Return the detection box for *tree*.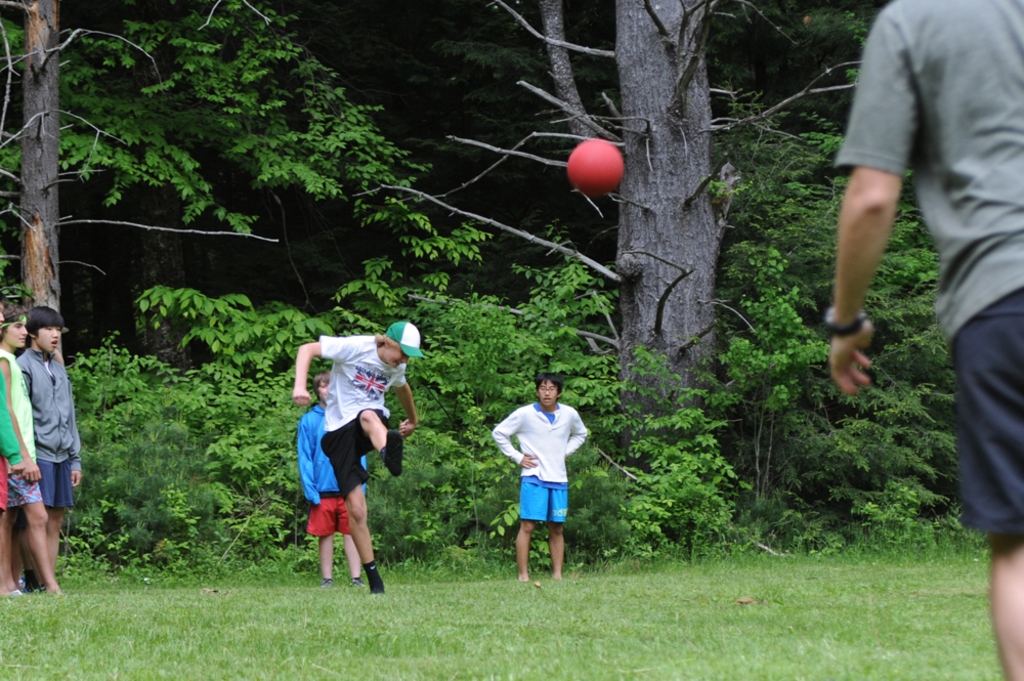
355, 0, 866, 539.
